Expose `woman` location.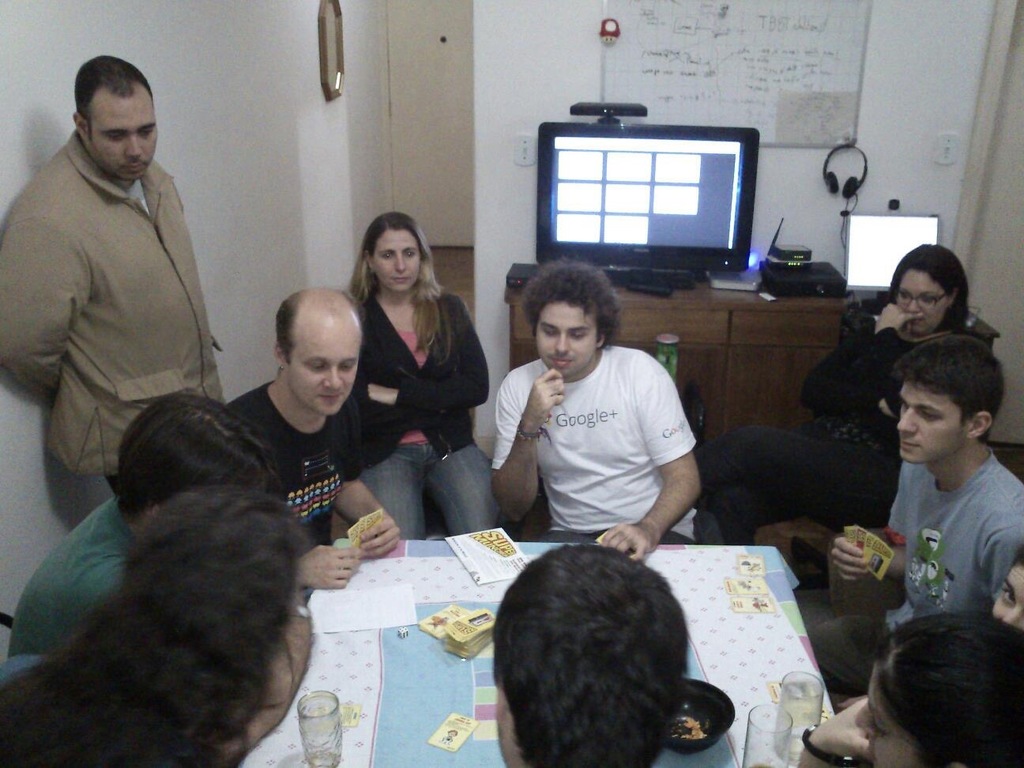
Exposed at region(697, 243, 986, 548).
